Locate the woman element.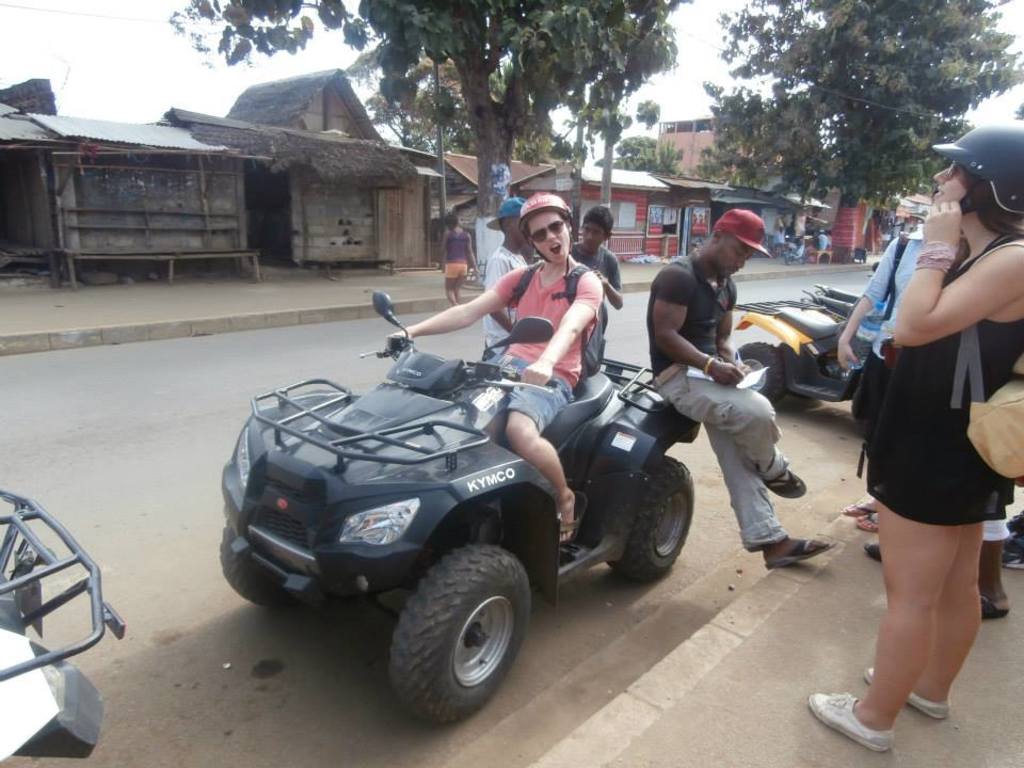
Element bbox: l=841, t=135, r=1015, b=731.
